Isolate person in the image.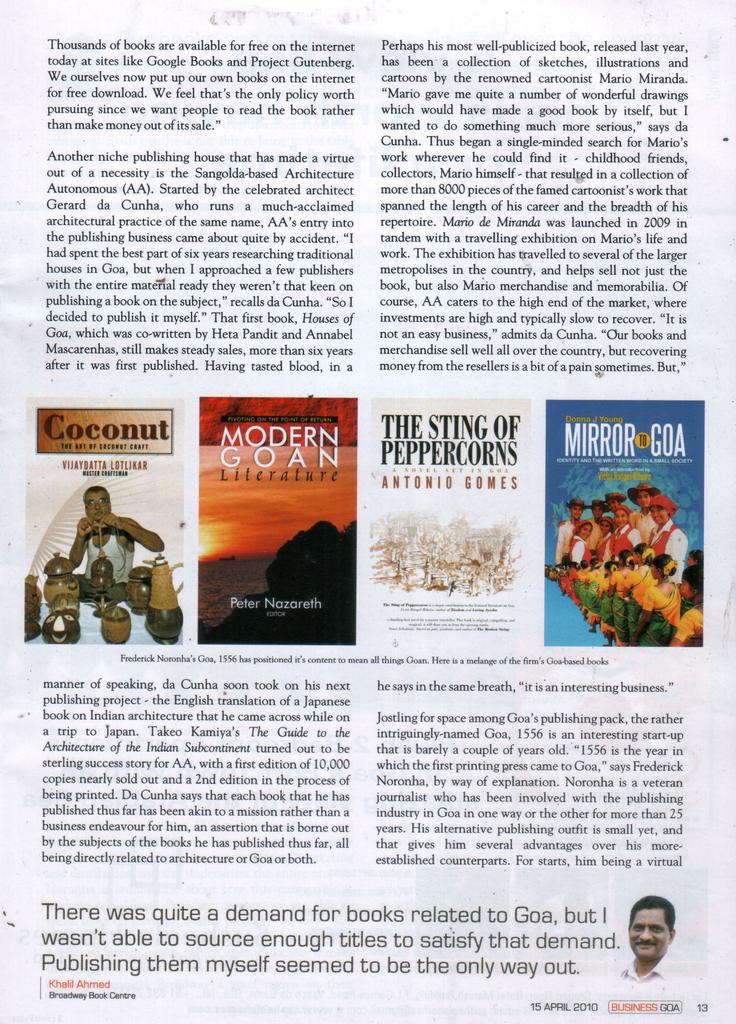
Isolated region: 69, 488, 163, 580.
